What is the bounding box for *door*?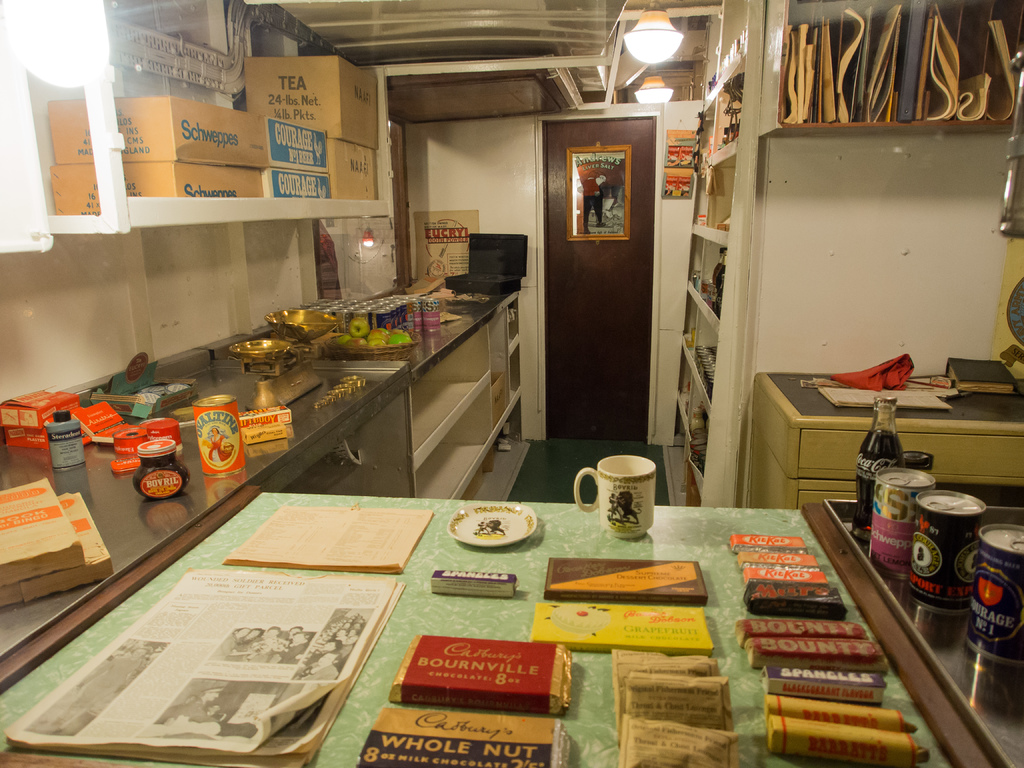
(x1=540, y1=86, x2=661, y2=462).
